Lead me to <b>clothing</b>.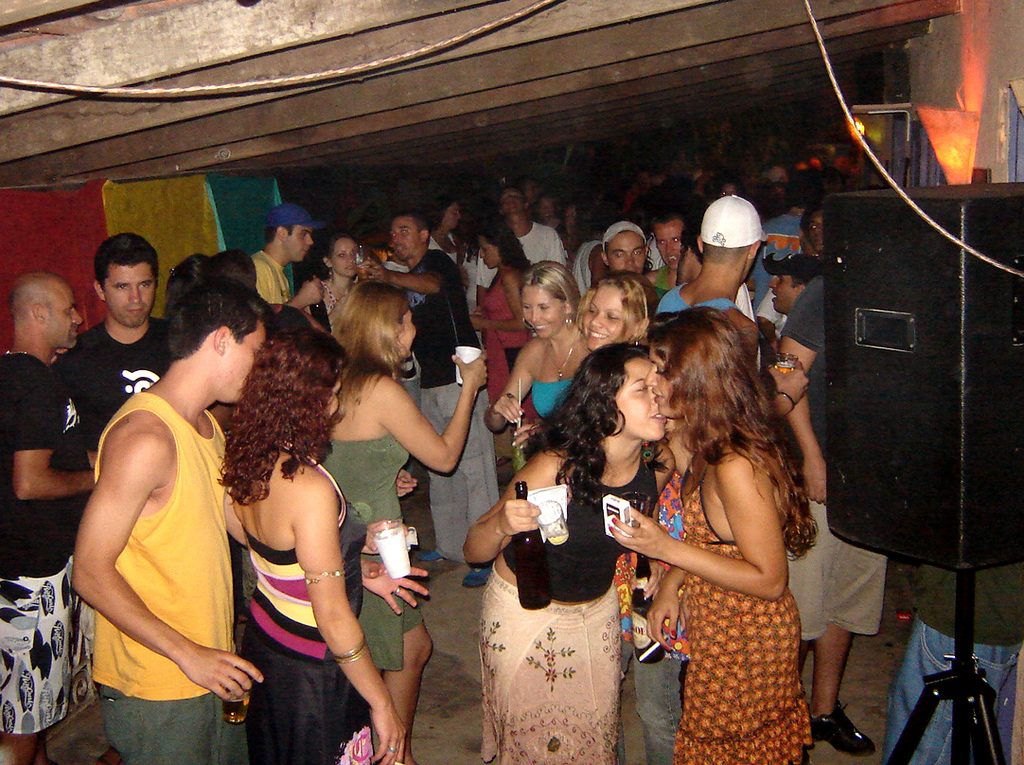
Lead to (0, 351, 100, 739).
